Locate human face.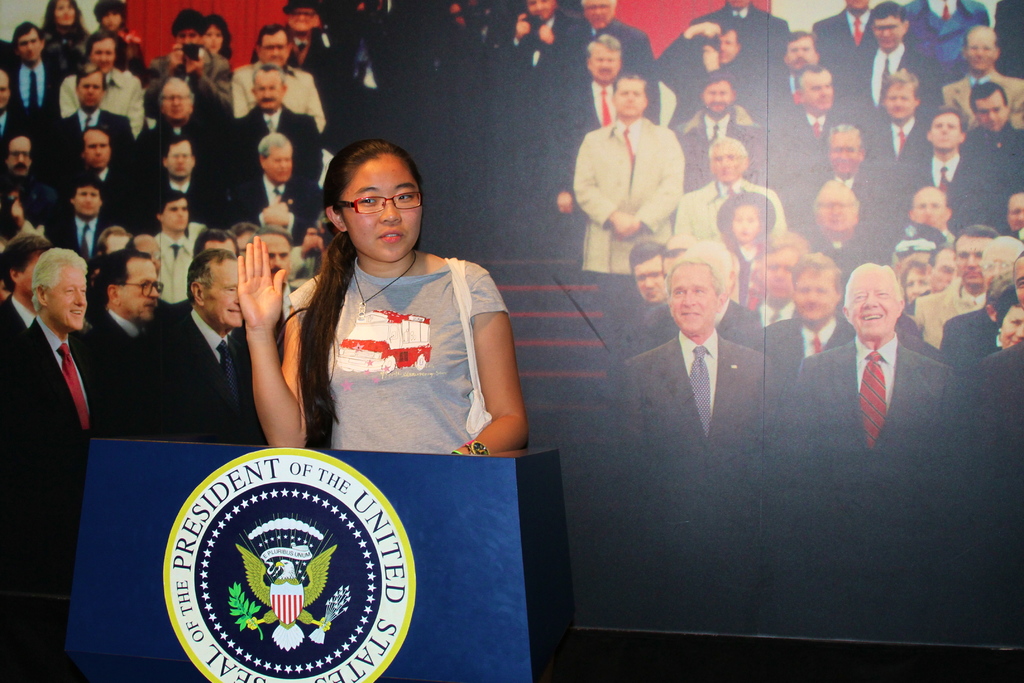
Bounding box: (180, 29, 200, 48).
